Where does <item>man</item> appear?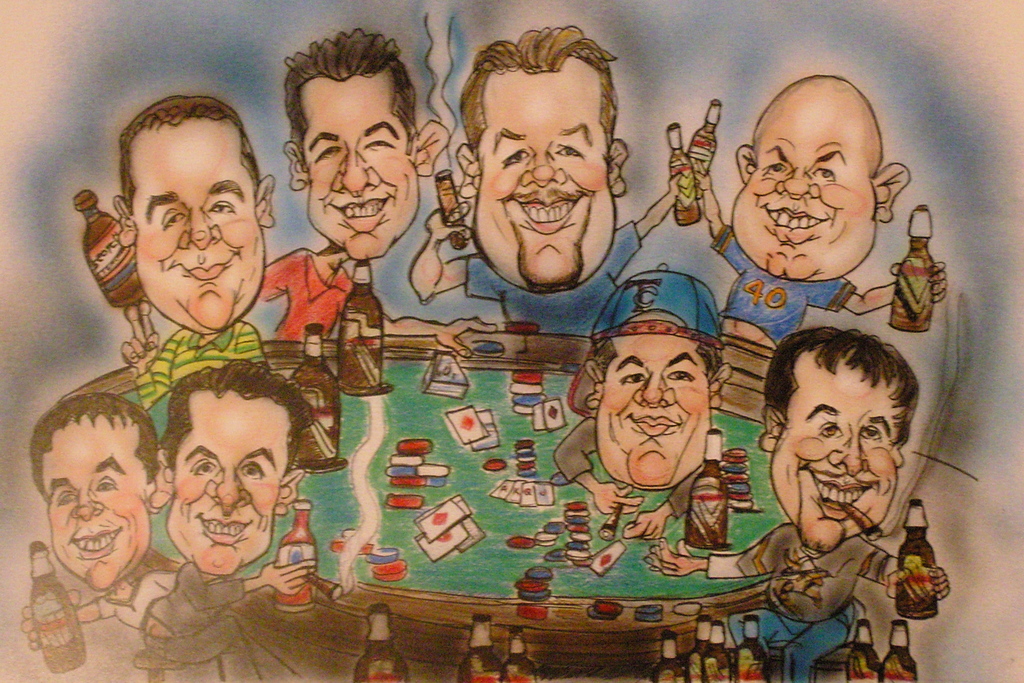
Appears at Rect(655, 328, 956, 682).
